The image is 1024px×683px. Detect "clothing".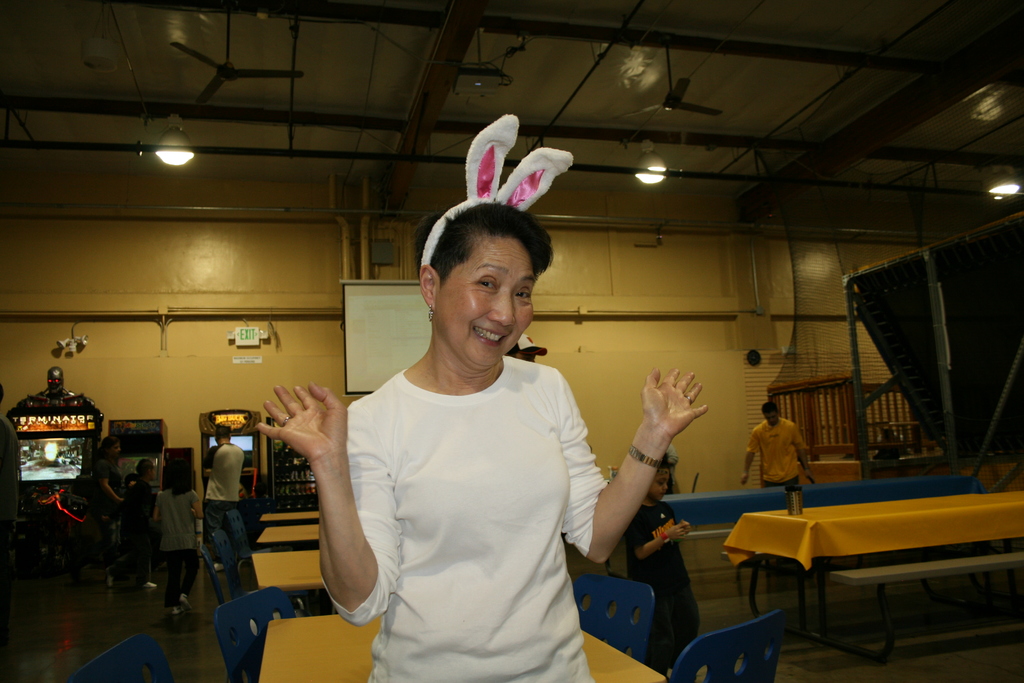
Detection: box=[324, 354, 612, 682].
